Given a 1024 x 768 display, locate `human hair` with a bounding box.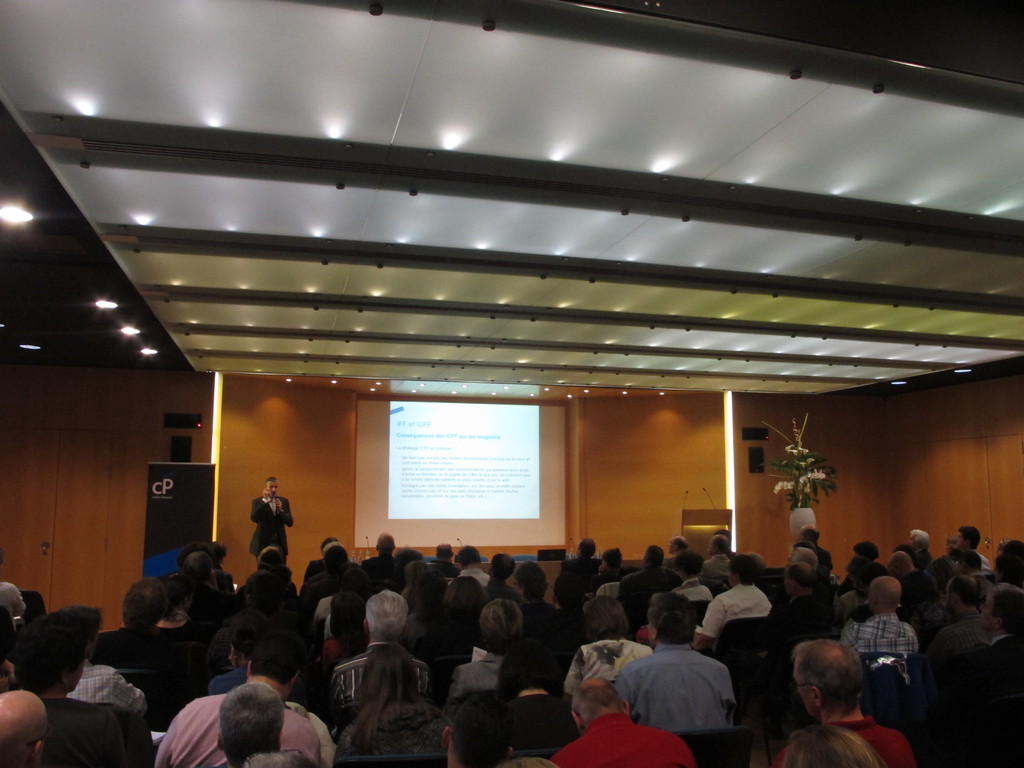
Located: <box>488,553,511,575</box>.
